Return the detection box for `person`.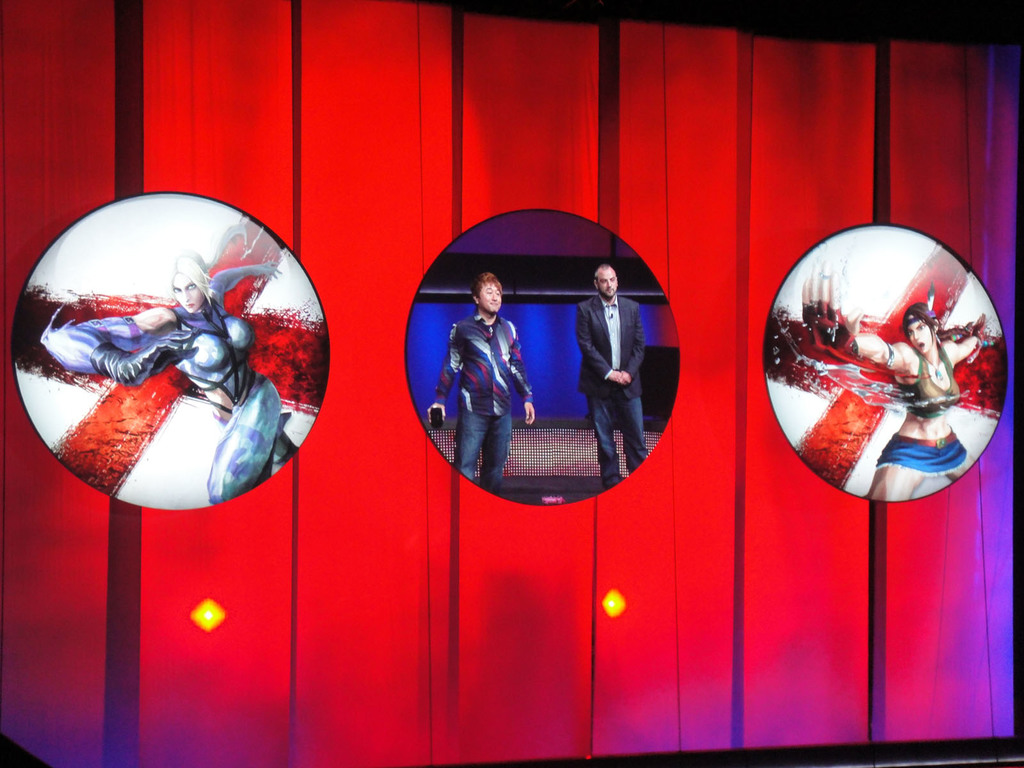
left=796, top=269, right=1003, bottom=500.
